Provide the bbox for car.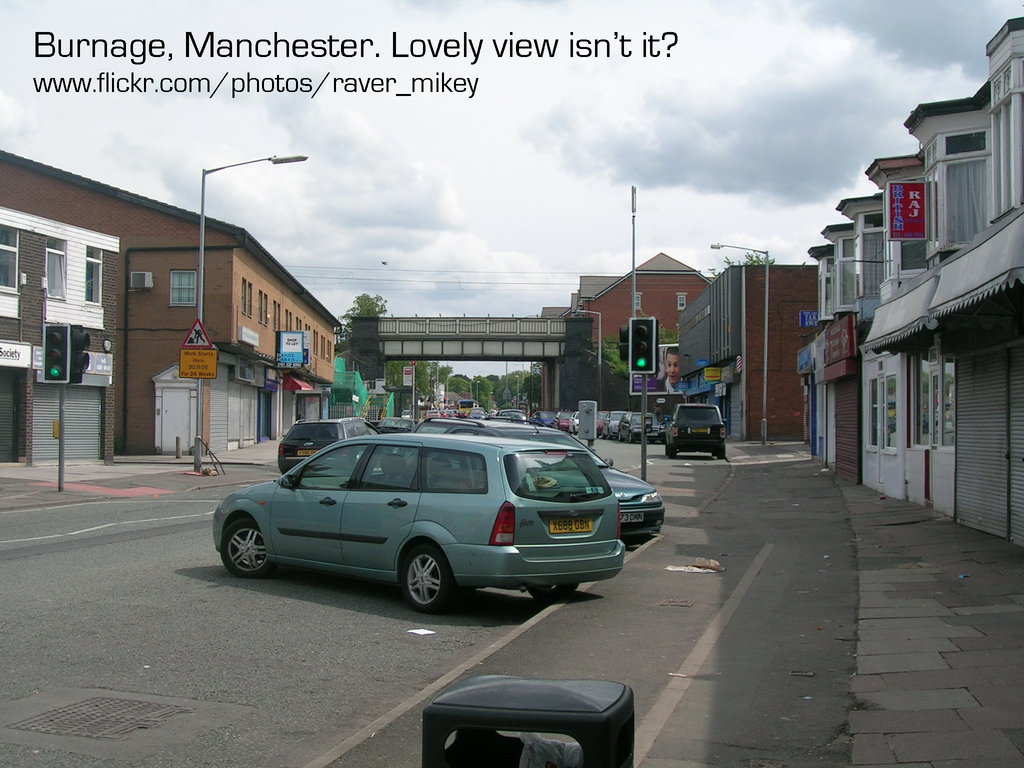
BBox(398, 406, 673, 555).
